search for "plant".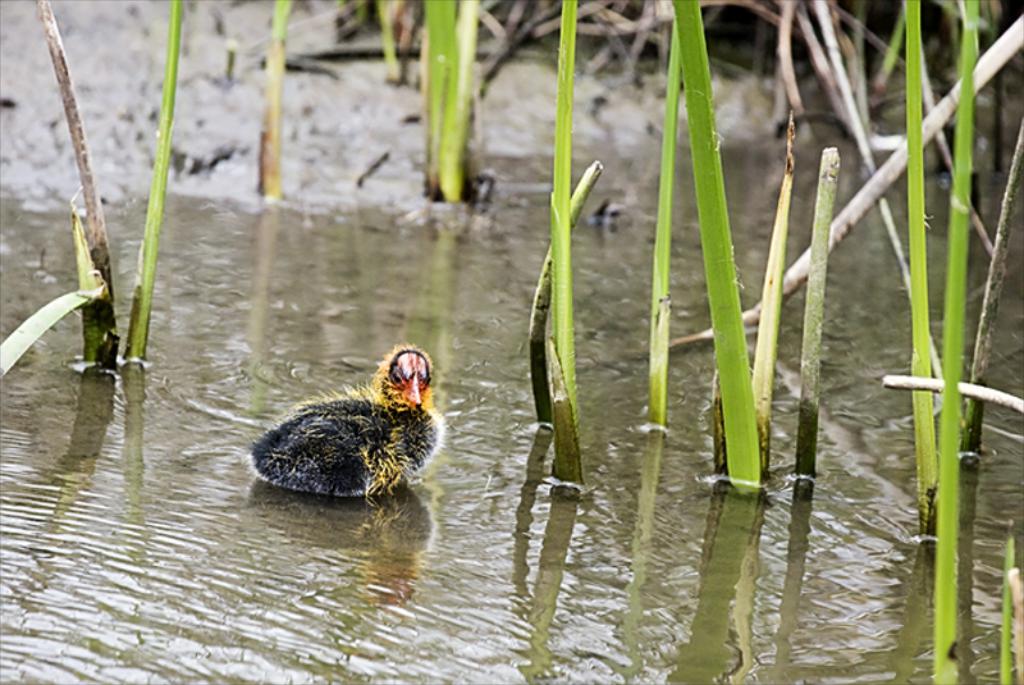
Found at l=417, t=0, r=475, b=204.
